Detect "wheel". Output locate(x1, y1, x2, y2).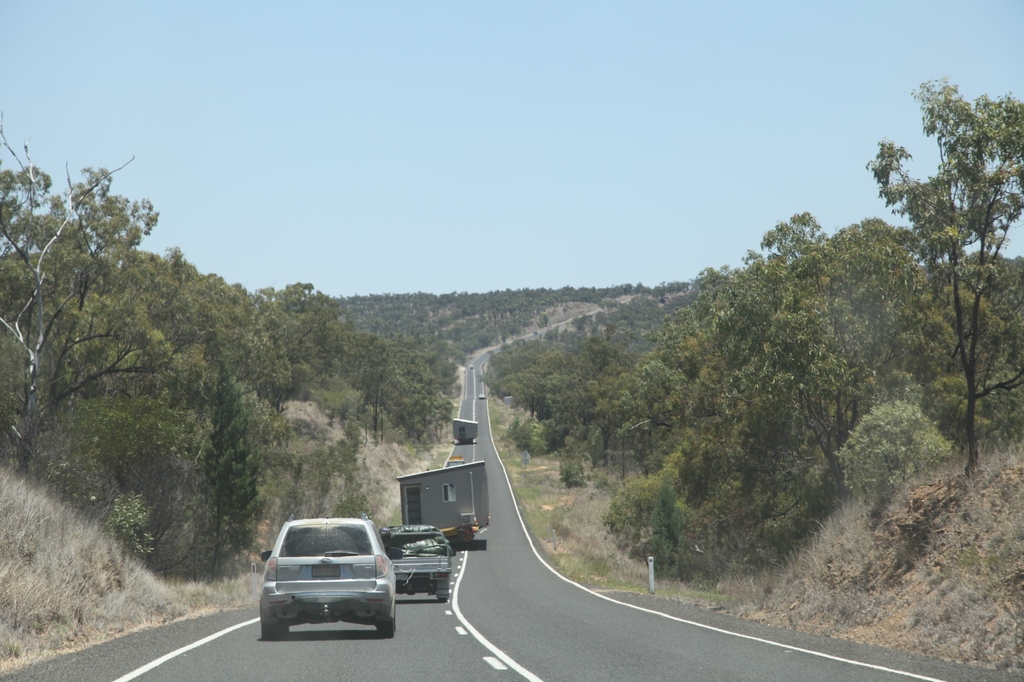
locate(378, 615, 399, 637).
